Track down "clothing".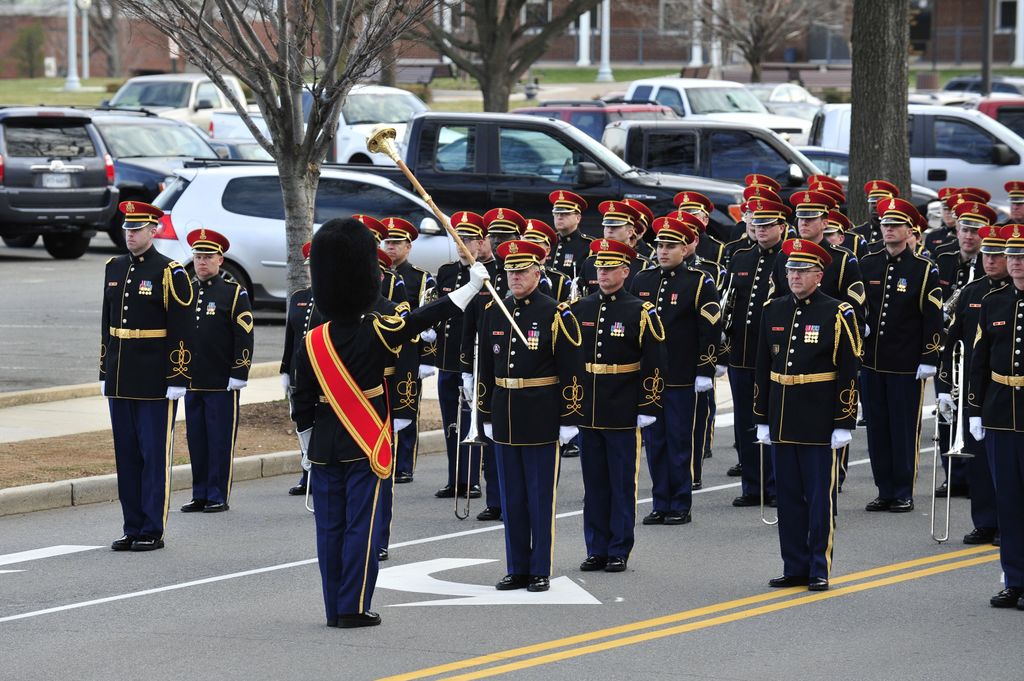
Tracked to region(714, 238, 792, 503).
